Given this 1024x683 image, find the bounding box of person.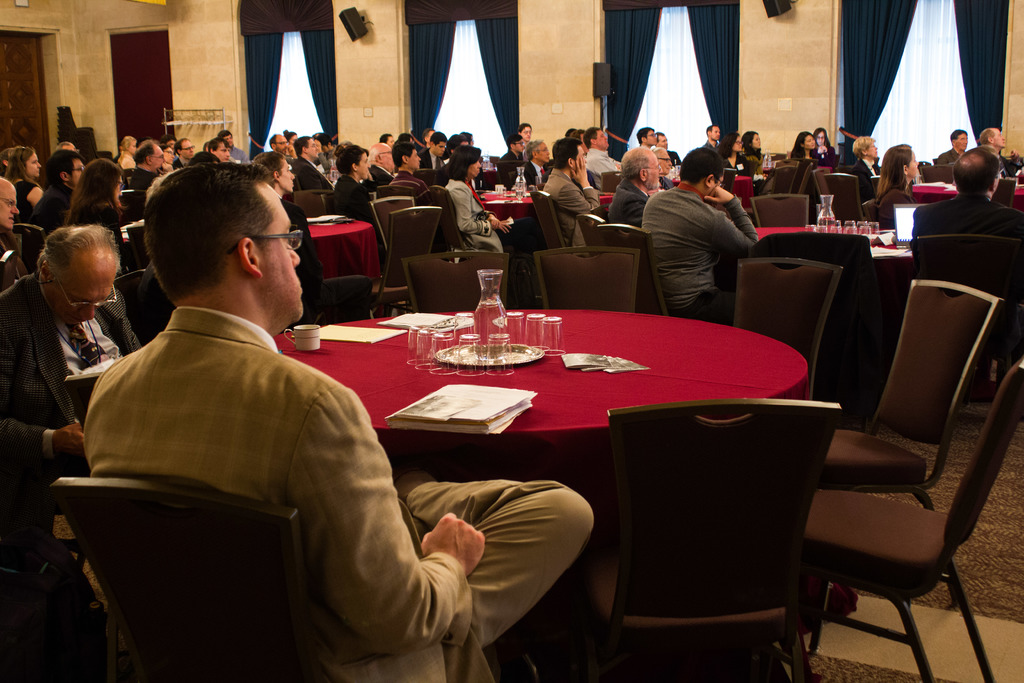
[130,136,168,188].
